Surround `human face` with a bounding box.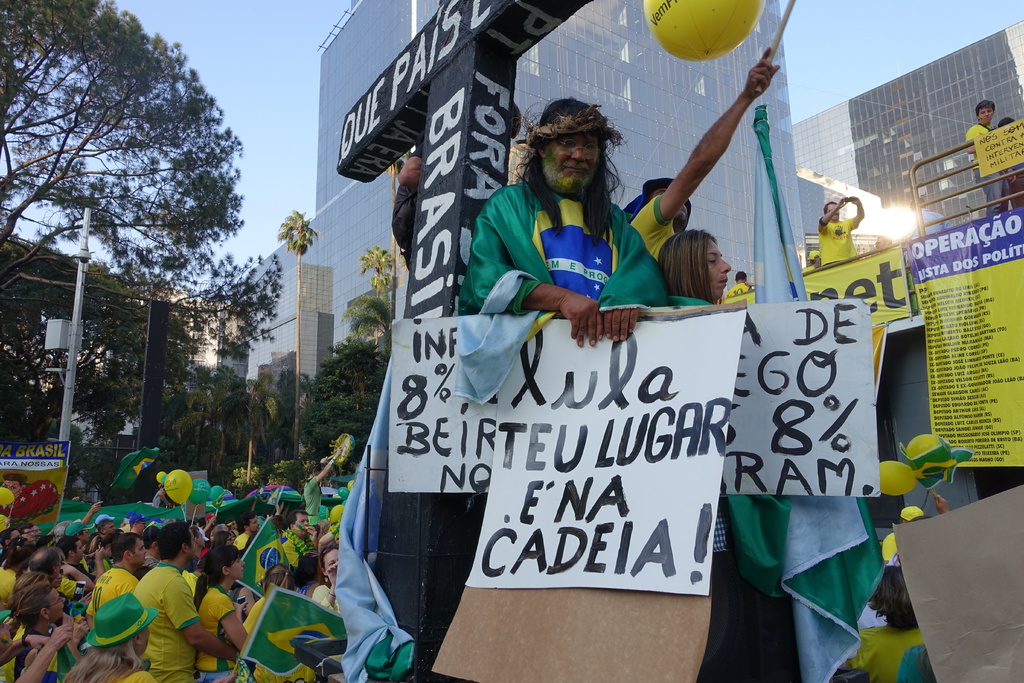
[x1=20, y1=526, x2=34, y2=541].
